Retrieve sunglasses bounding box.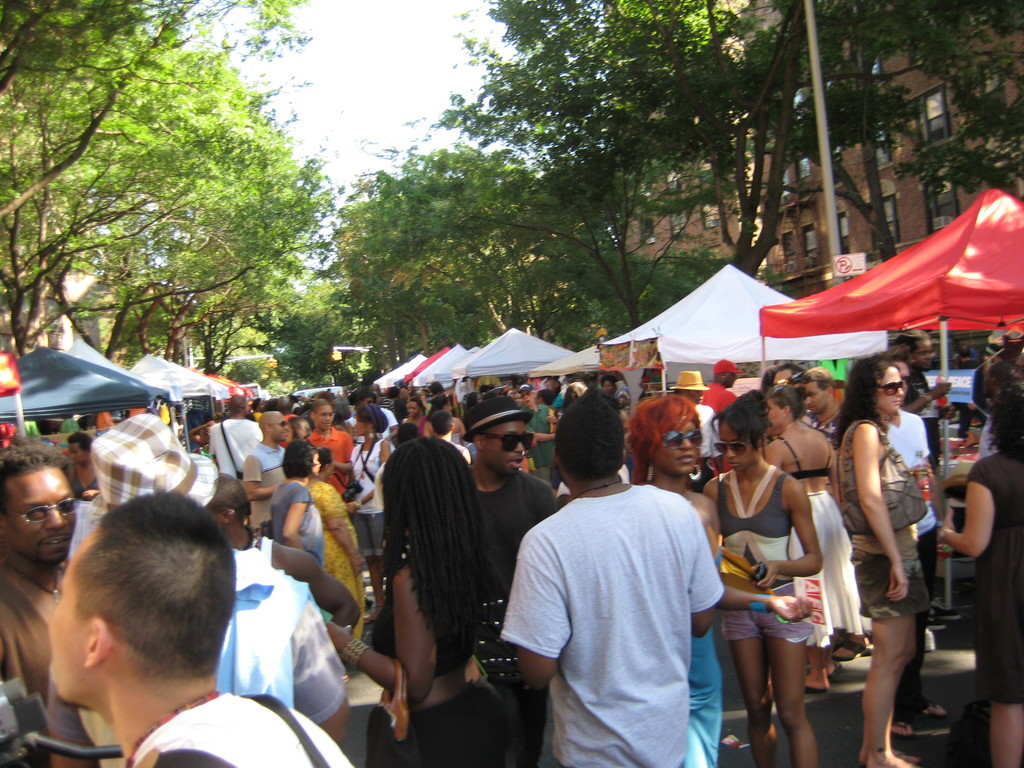
Bounding box: [478,430,532,452].
